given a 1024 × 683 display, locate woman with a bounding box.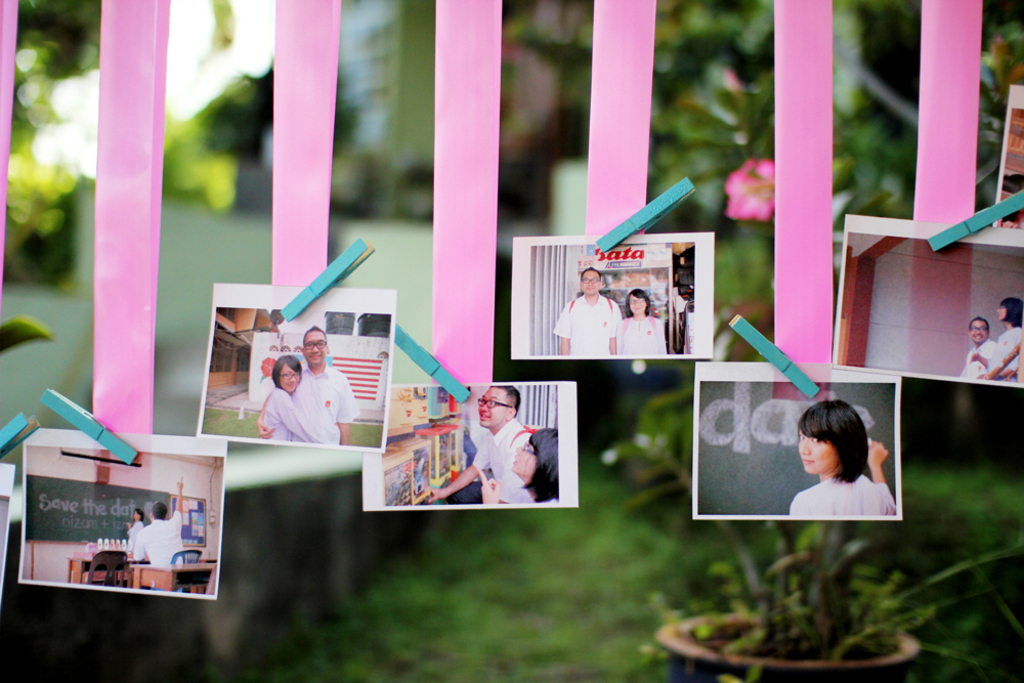
Located: l=126, t=508, r=145, b=561.
